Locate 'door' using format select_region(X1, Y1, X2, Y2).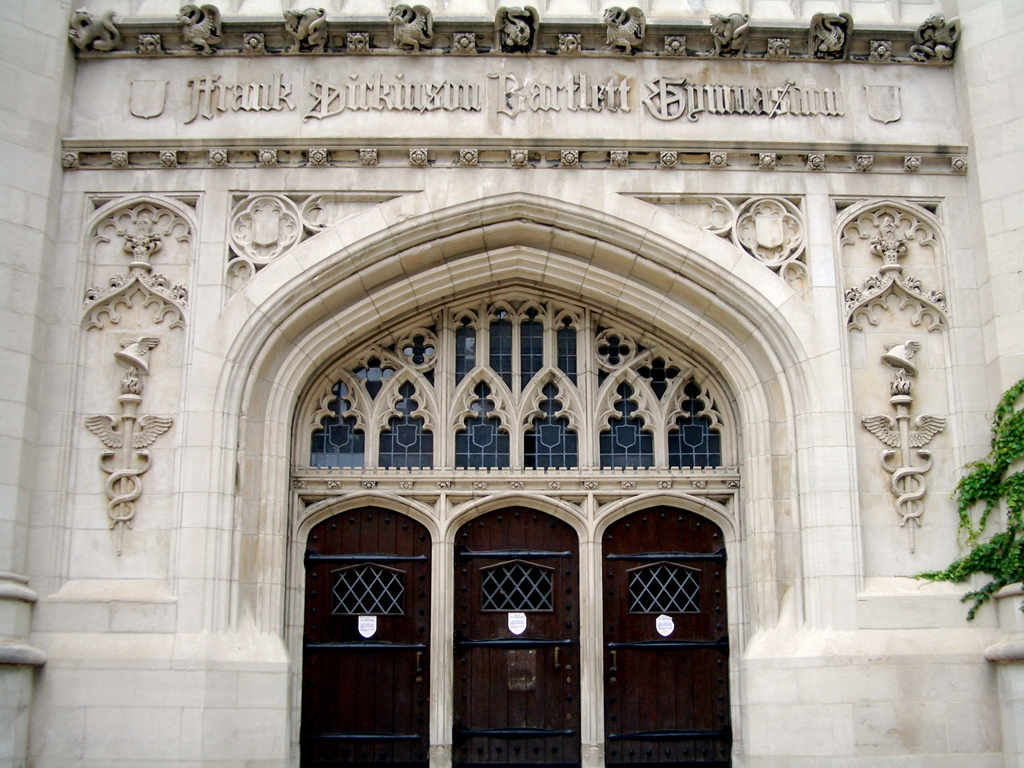
select_region(336, 465, 749, 760).
